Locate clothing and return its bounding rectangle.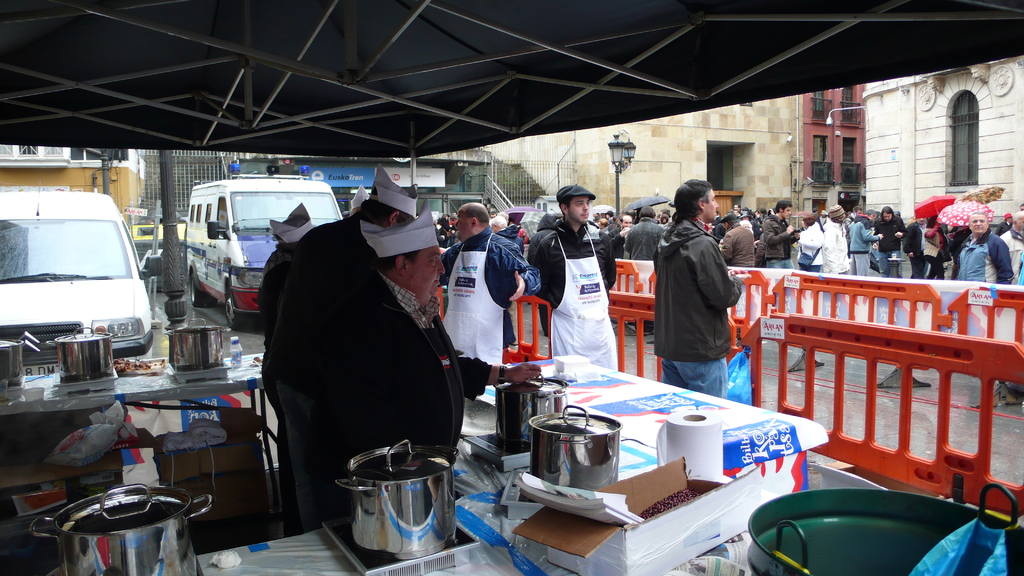
<region>447, 230, 529, 352</region>.
